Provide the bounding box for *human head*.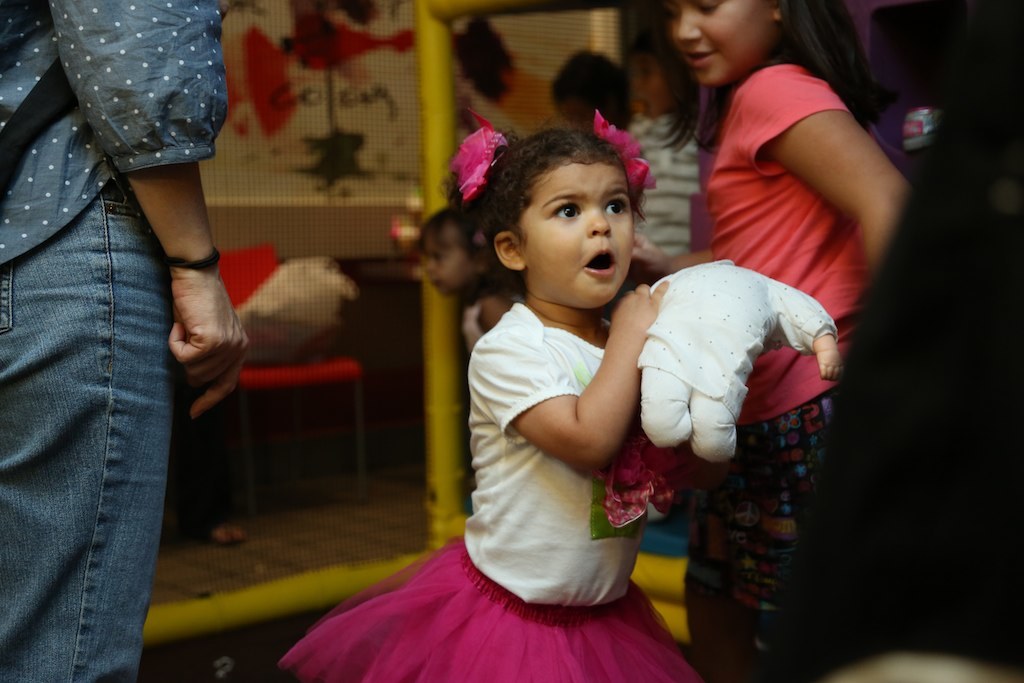
(x1=549, y1=48, x2=629, y2=128).
